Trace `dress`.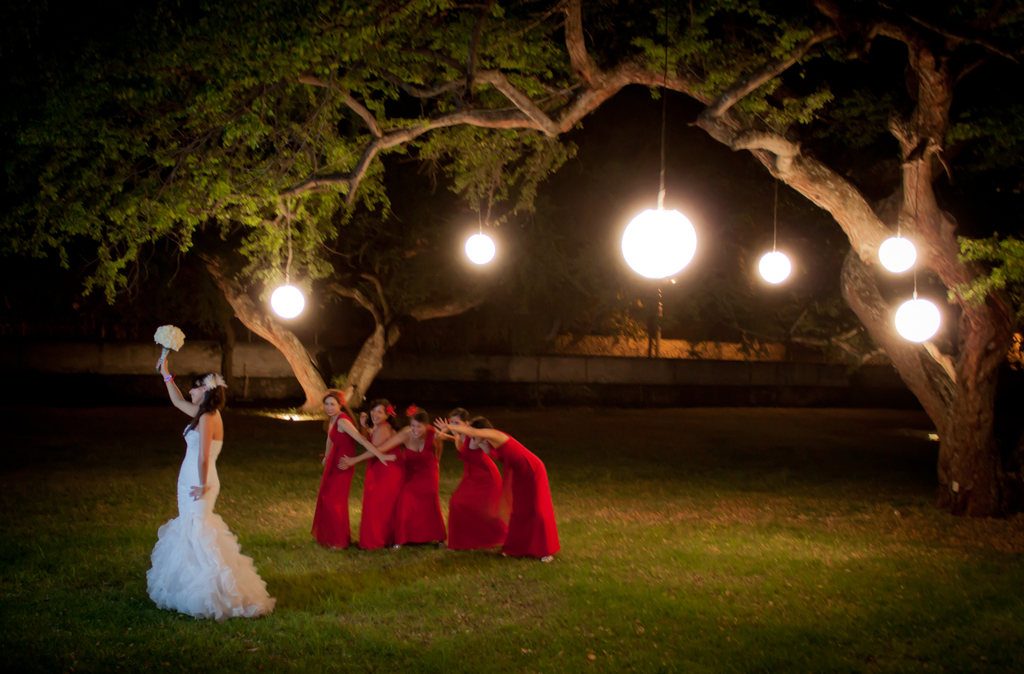
Traced to <bbox>394, 427, 447, 544</bbox>.
